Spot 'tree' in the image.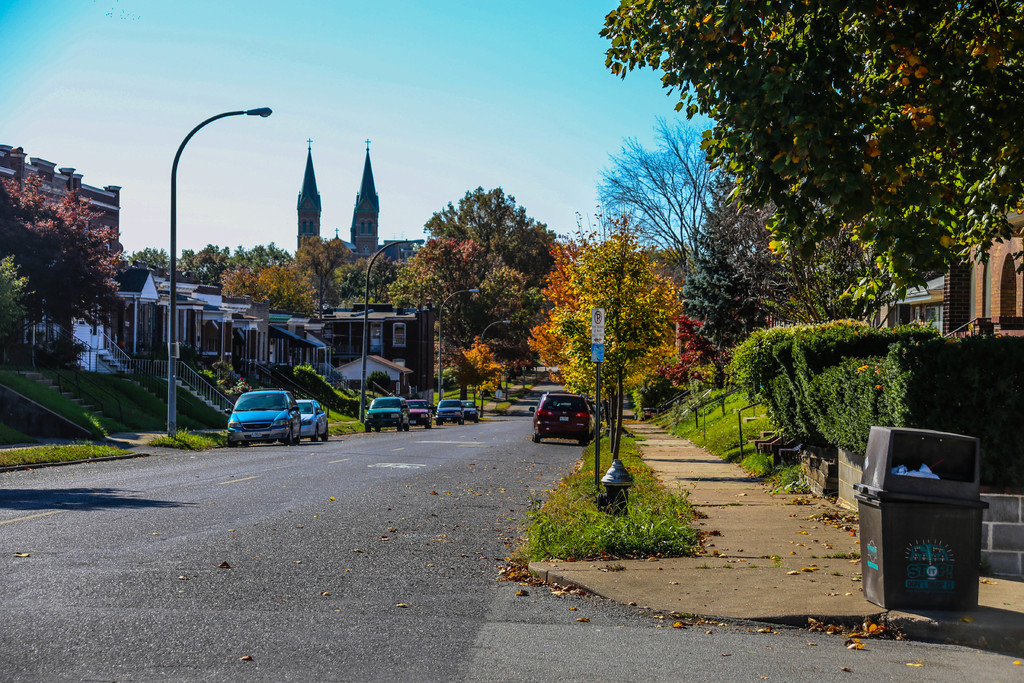
'tree' found at l=447, t=327, r=500, b=408.
